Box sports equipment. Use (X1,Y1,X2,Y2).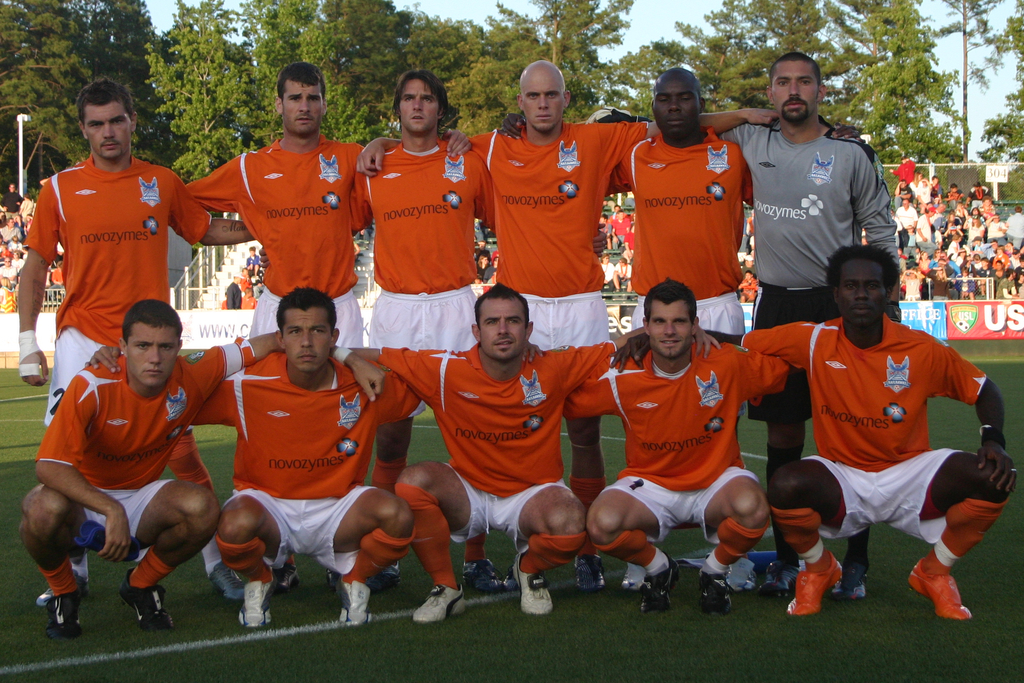
(120,580,172,630).
